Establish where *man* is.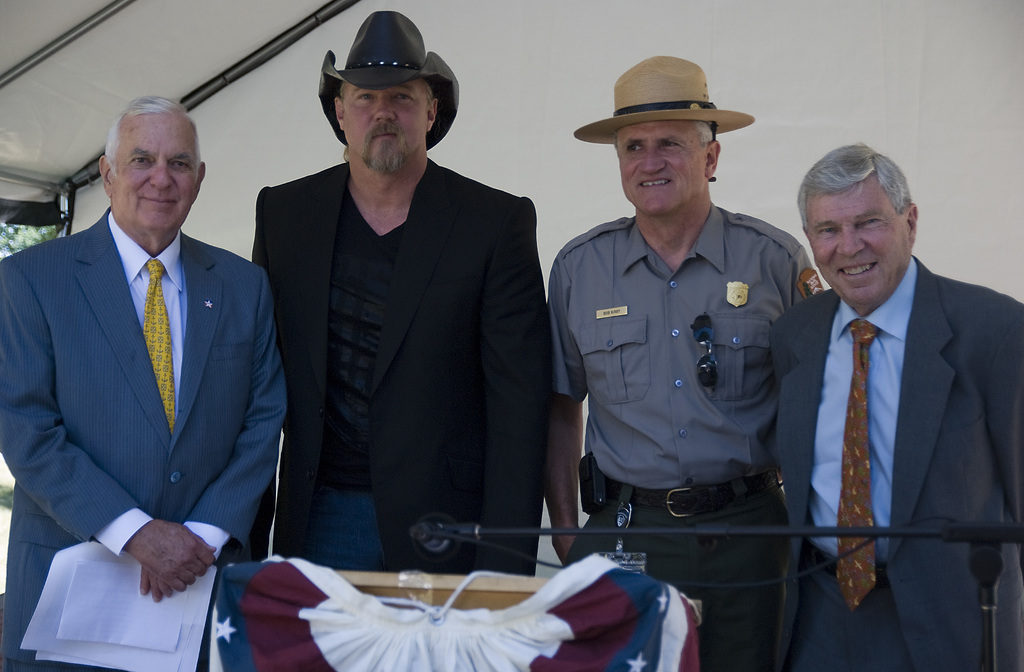
Established at bbox=[543, 56, 824, 671].
